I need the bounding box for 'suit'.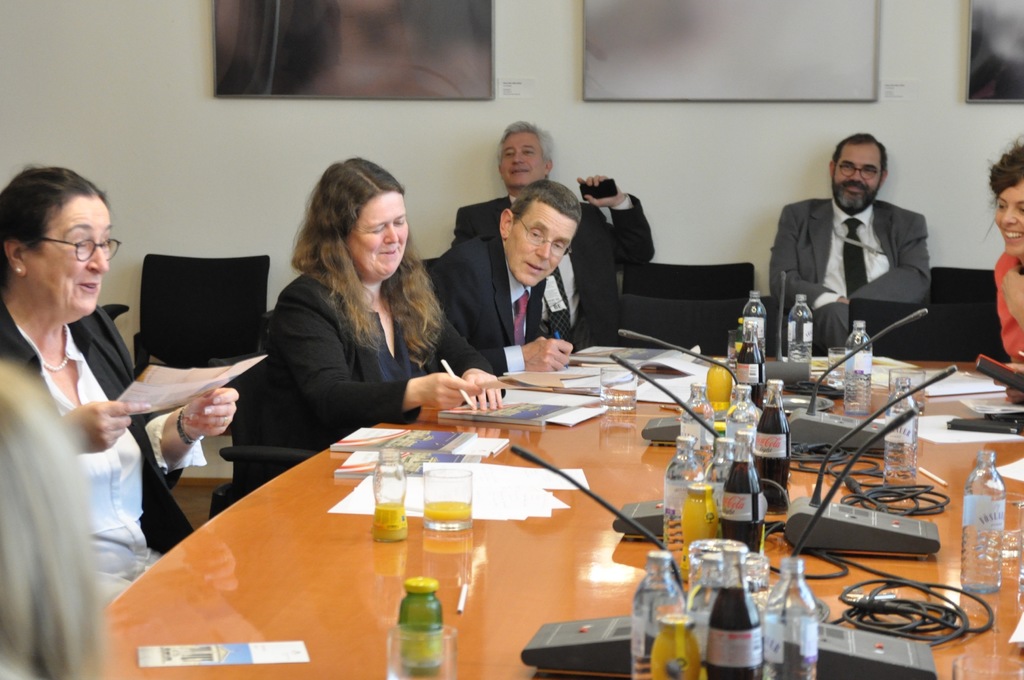
Here it is: detection(452, 194, 657, 344).
